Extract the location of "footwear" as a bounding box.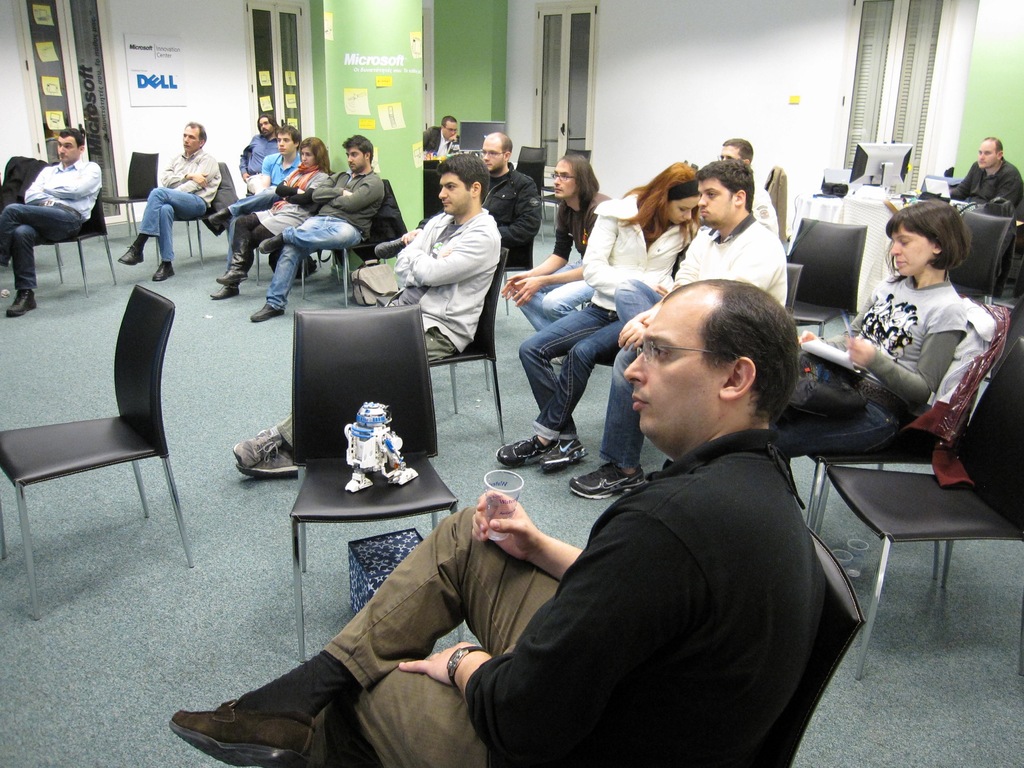
bbox=[116, 245, 144, 268].
